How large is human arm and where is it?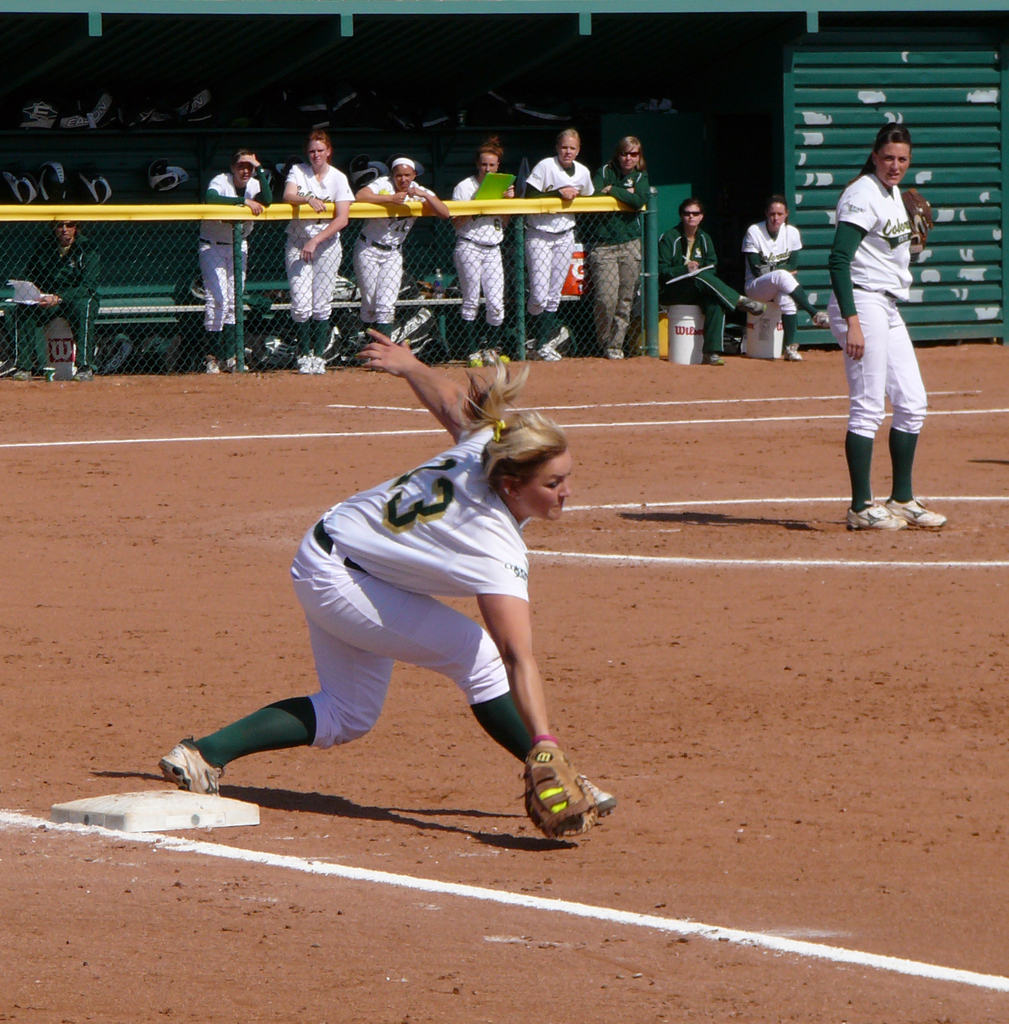
Bounding box: bbox(825, 183, 871, 351).
